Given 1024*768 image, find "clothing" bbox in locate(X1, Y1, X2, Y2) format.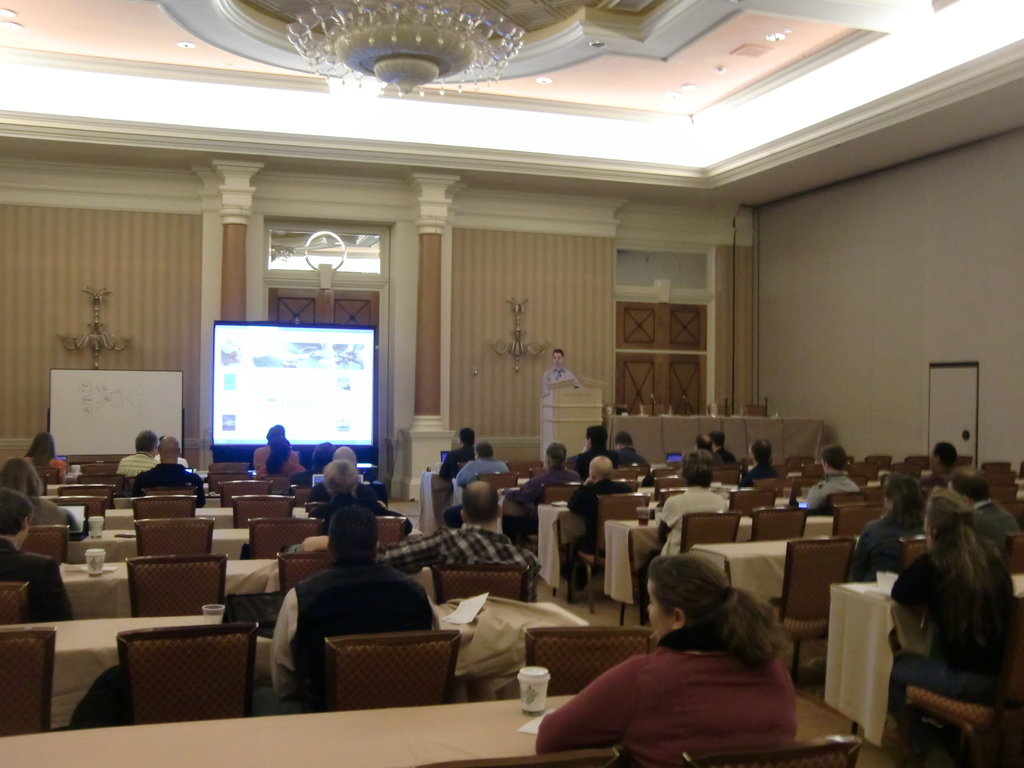
locate(851, 513, 925, 583).
